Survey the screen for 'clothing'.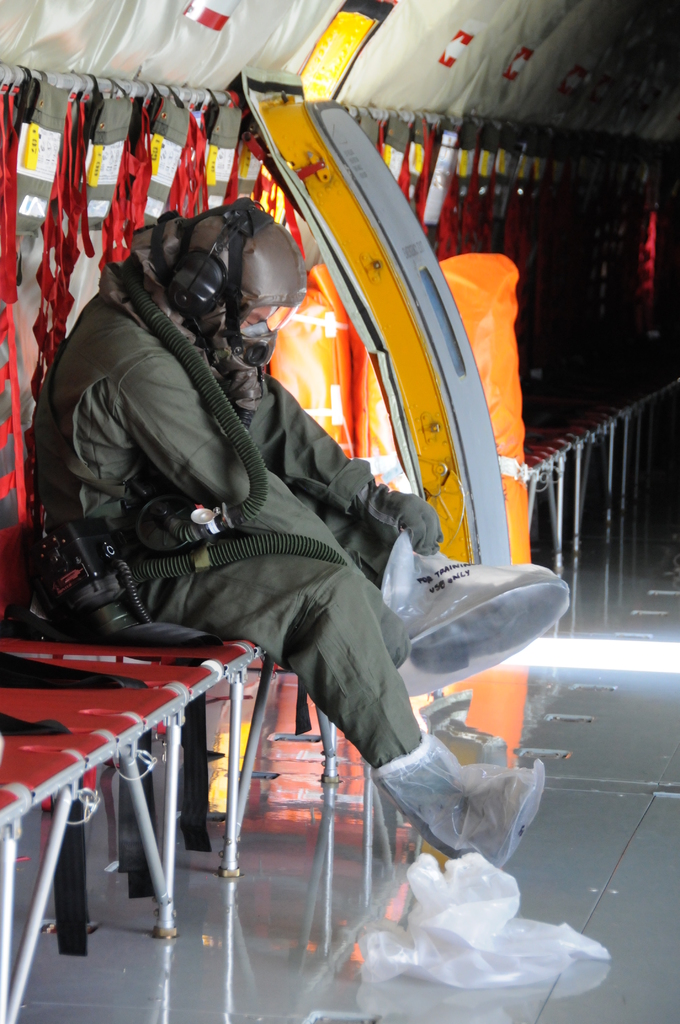
Survey found: locate(81, 229, 425, 751).
